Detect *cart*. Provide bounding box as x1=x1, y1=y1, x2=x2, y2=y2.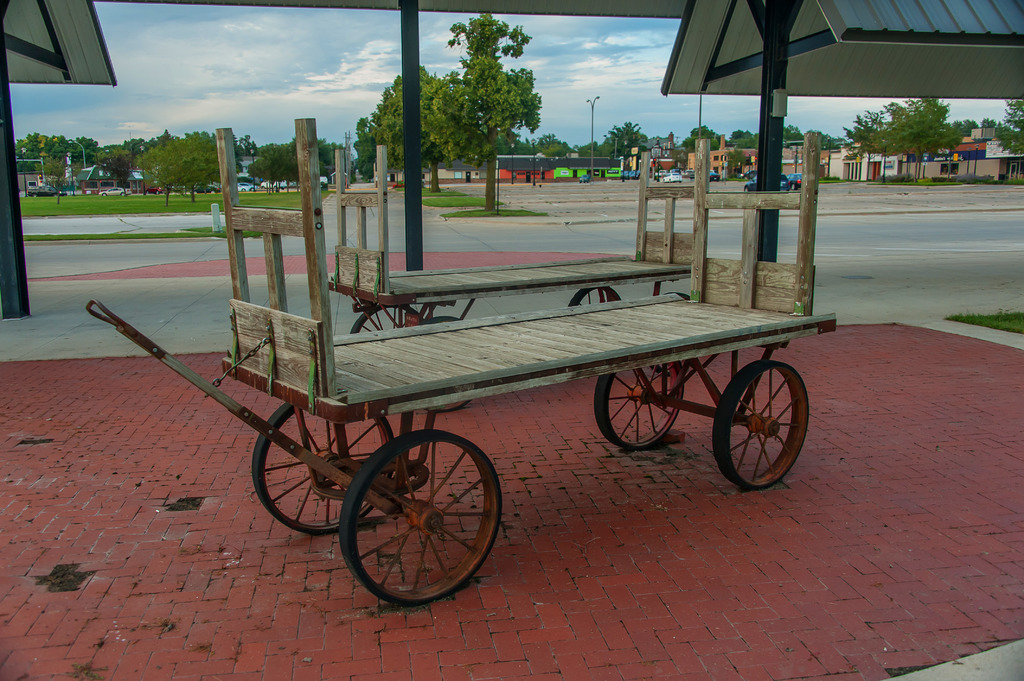
x1=324, y1=146, x2=698, y2=413.
